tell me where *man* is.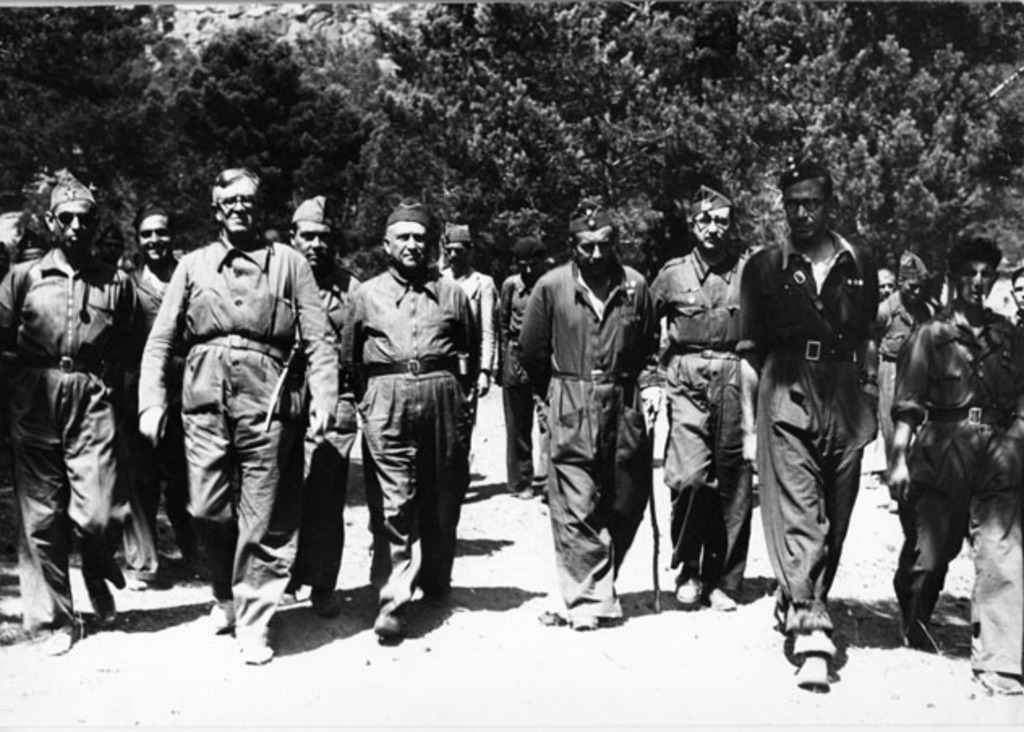
*man* is at (left=0, top=170, right=134, bottom=658).
